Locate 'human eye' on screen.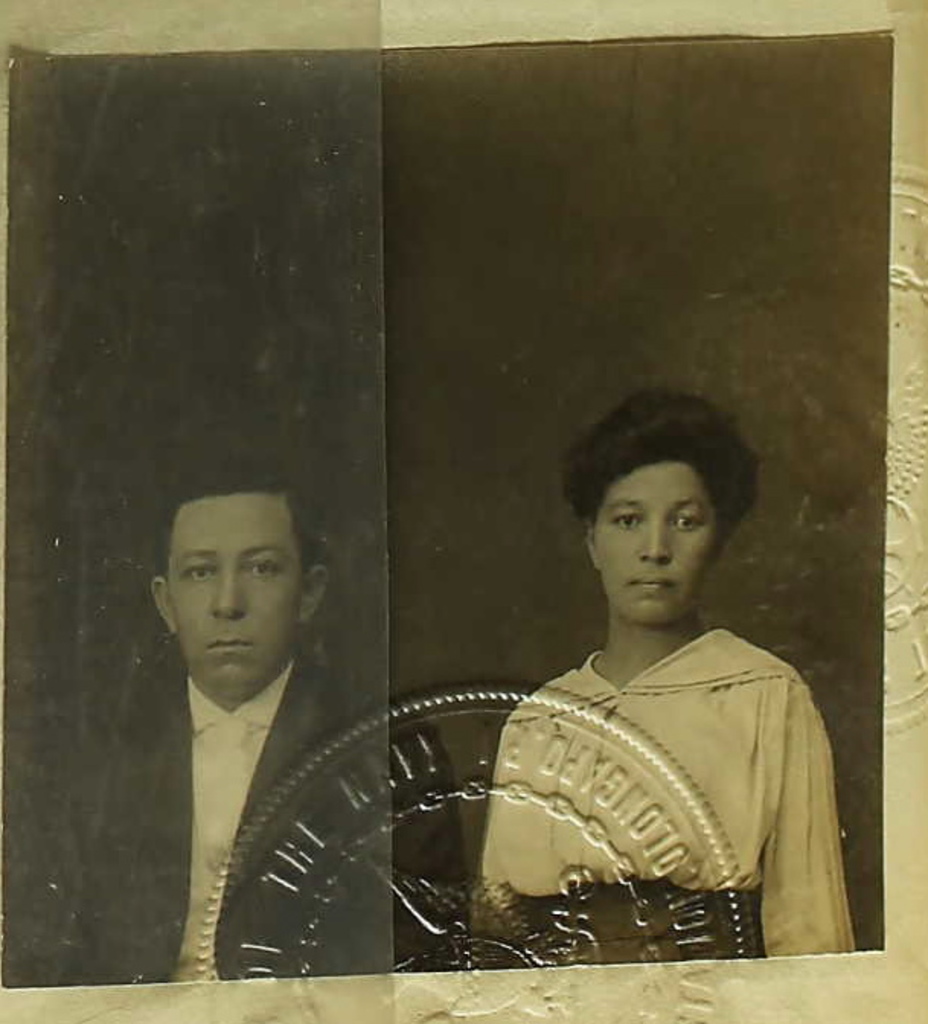
On screen at bbox=[672, 512, 704, 533].
